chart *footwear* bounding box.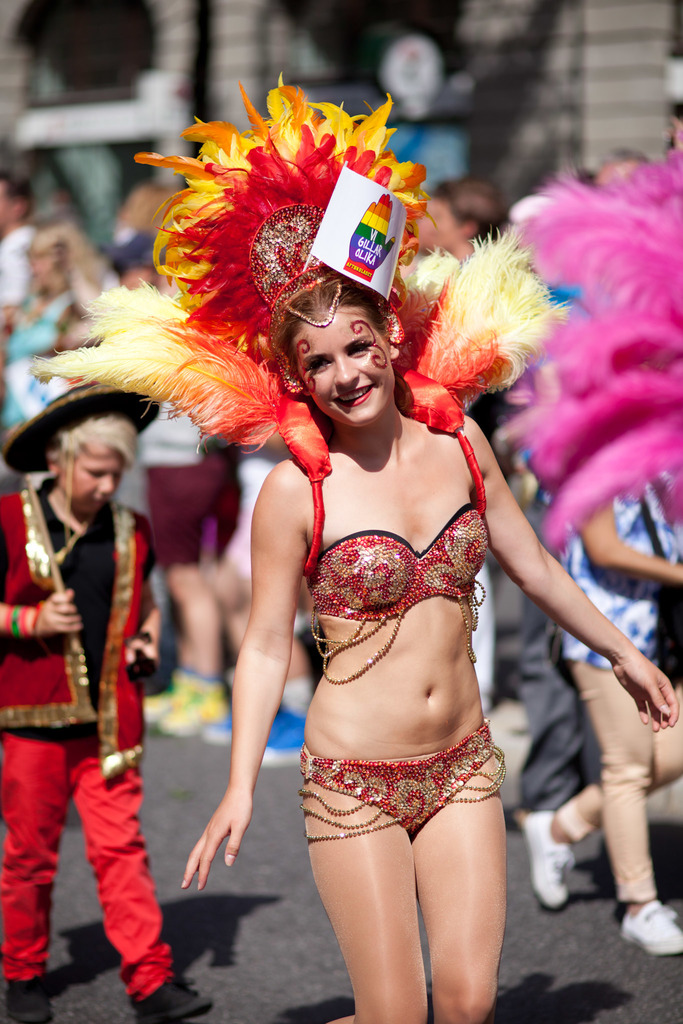
Charted: Rect(131, 972, 210, 1023).
